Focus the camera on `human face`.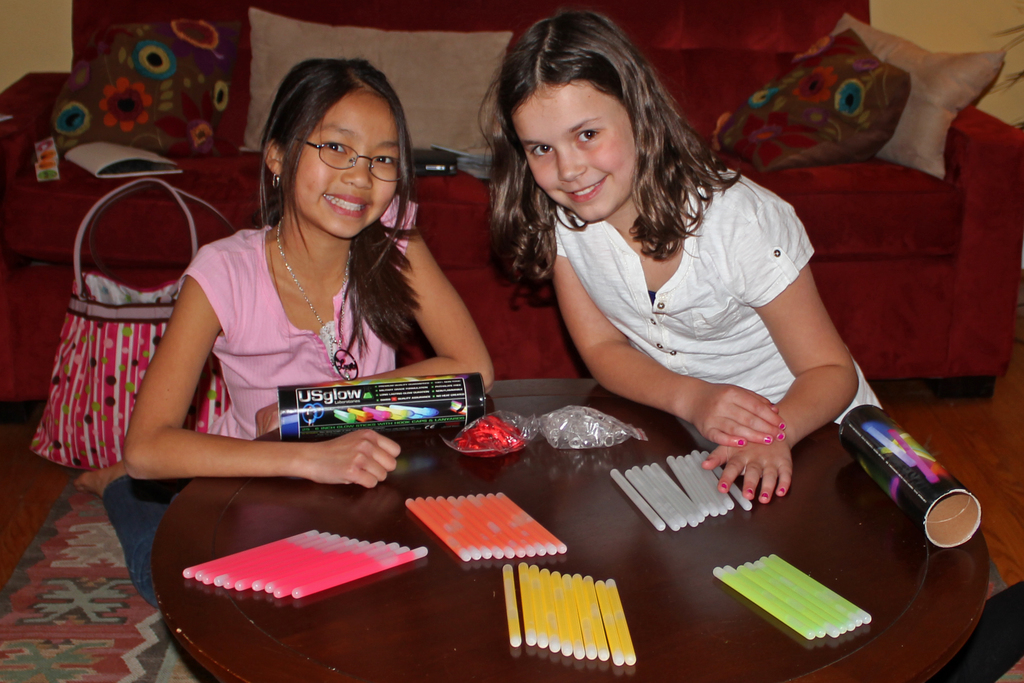
Focus region: (x1=296, y1=90, x2=398, y2=239).
